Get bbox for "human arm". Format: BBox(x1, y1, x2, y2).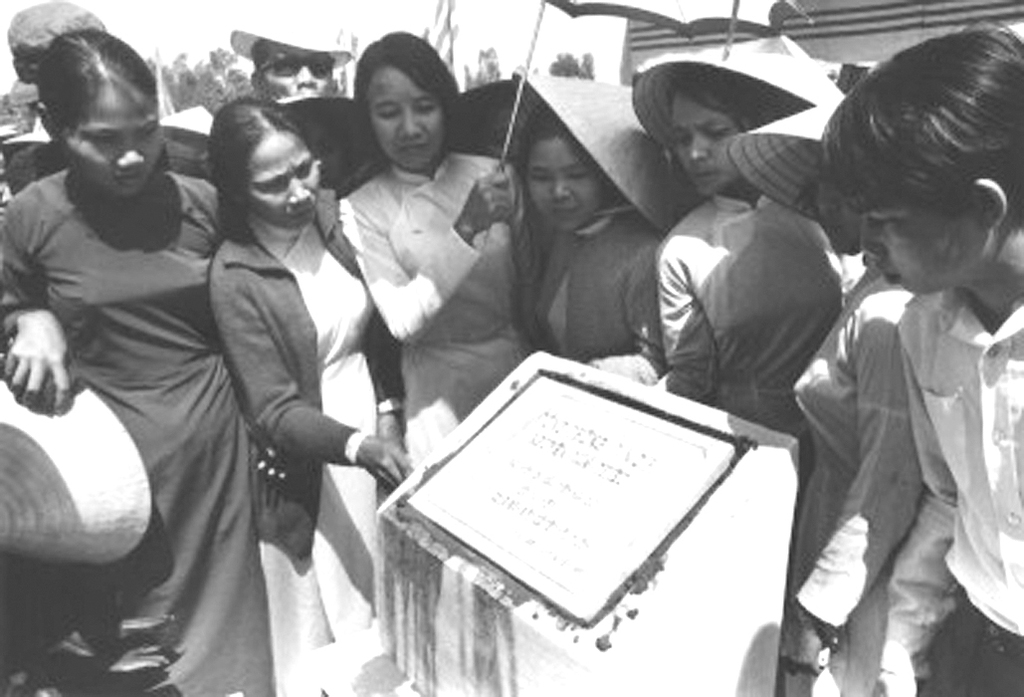
BBox(0, 218, 73, 411).
